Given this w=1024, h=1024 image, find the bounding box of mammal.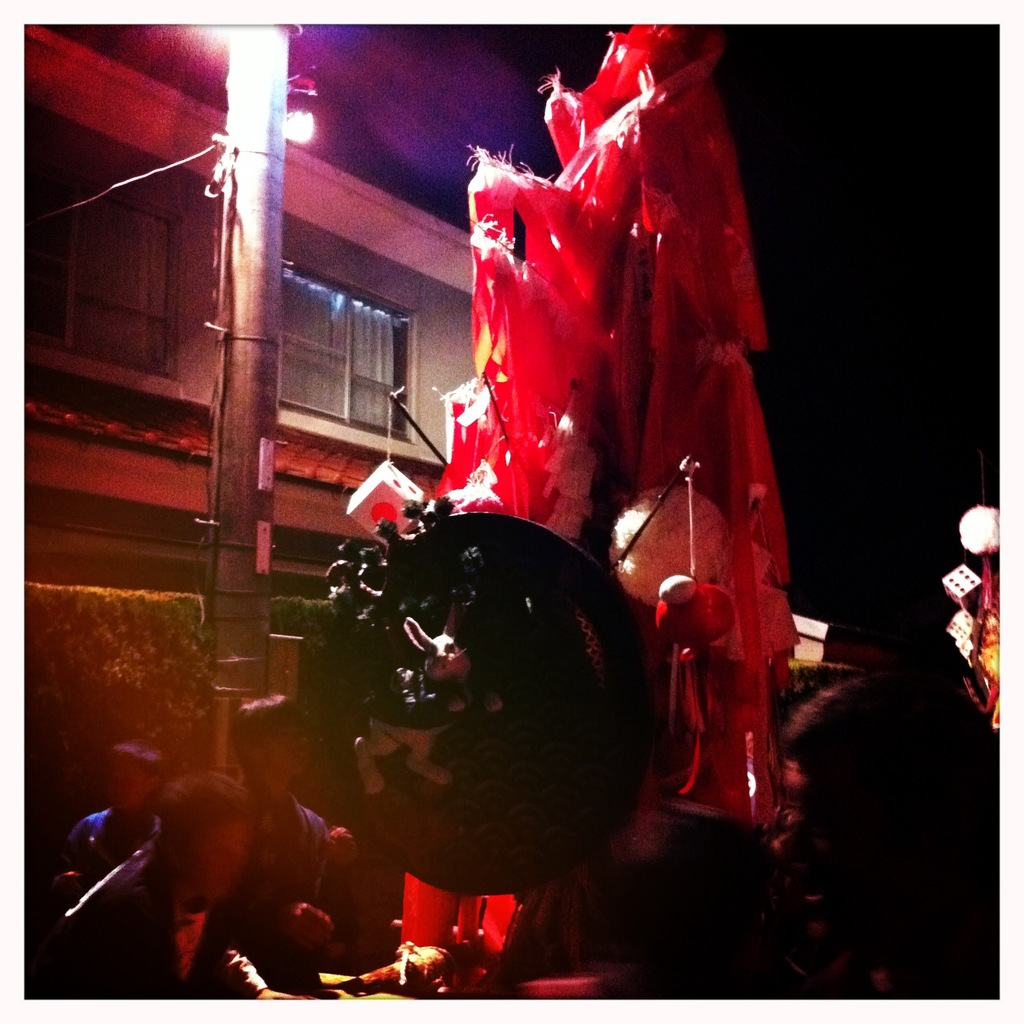
[left=36, top=776, right=304, bottom=1005].
